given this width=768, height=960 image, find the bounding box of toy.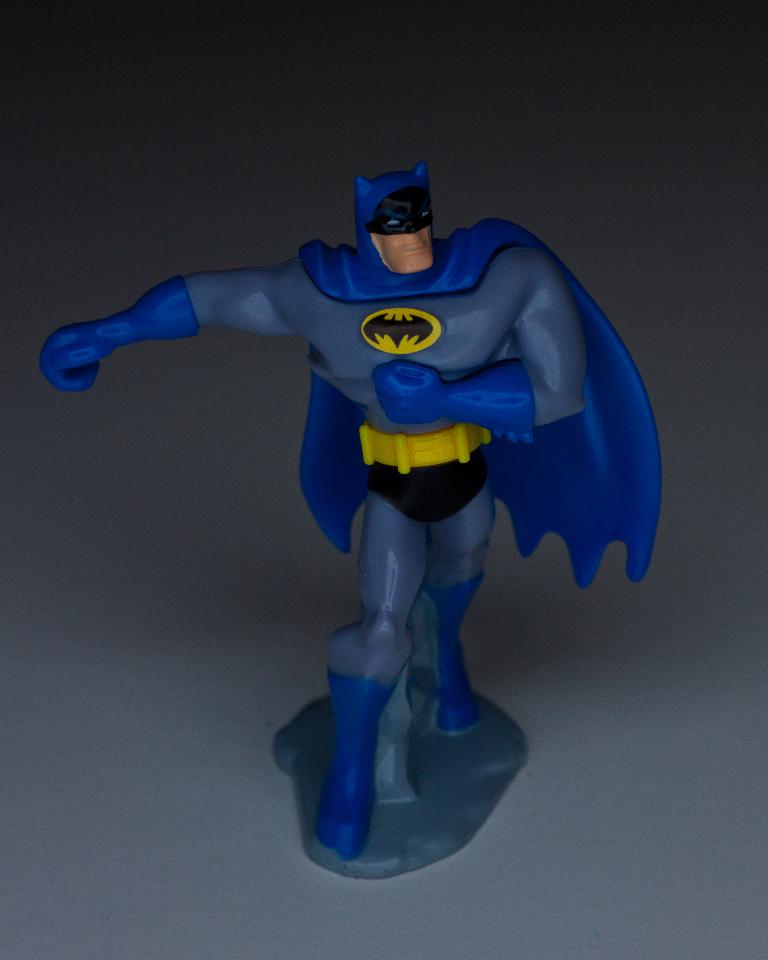
bbox(95, 155, 654, 850).
